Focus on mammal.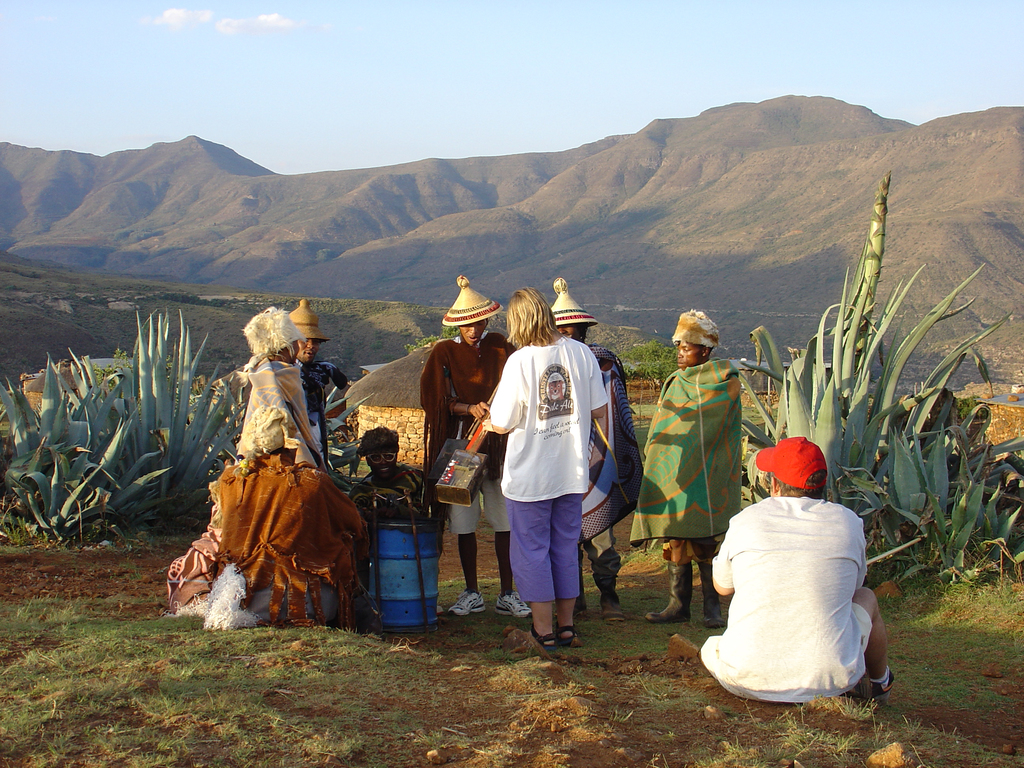
Focused at bbox(231, 300, 323, 468).
